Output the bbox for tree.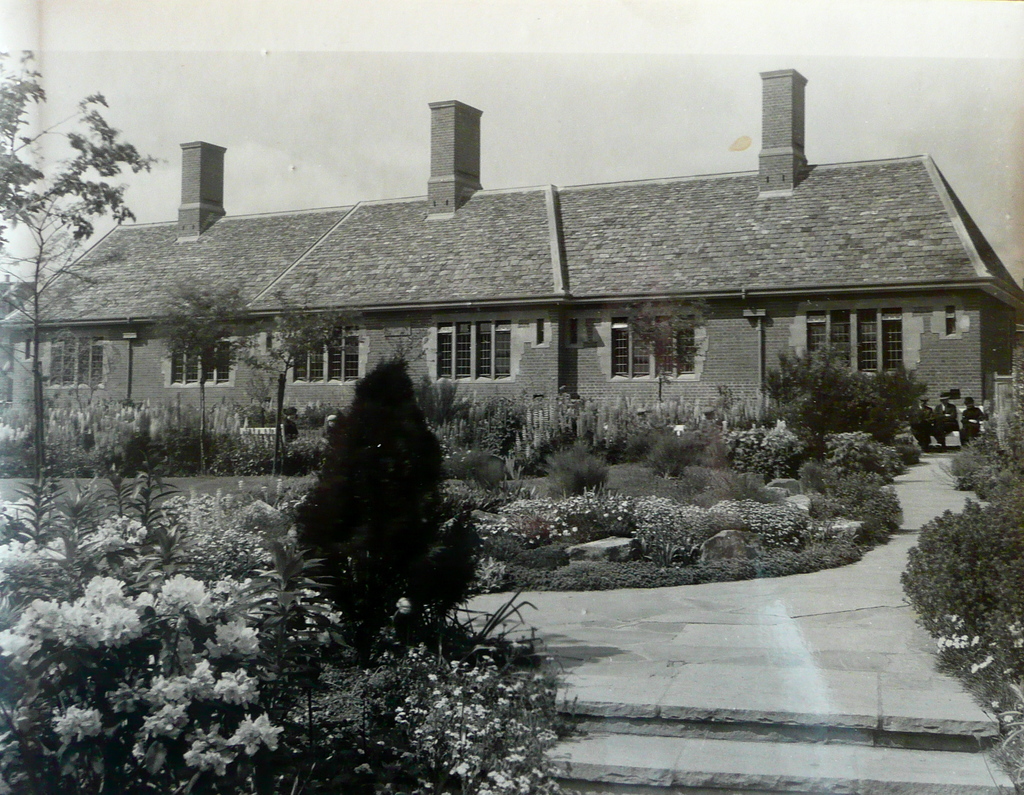
177,273,246,483.
